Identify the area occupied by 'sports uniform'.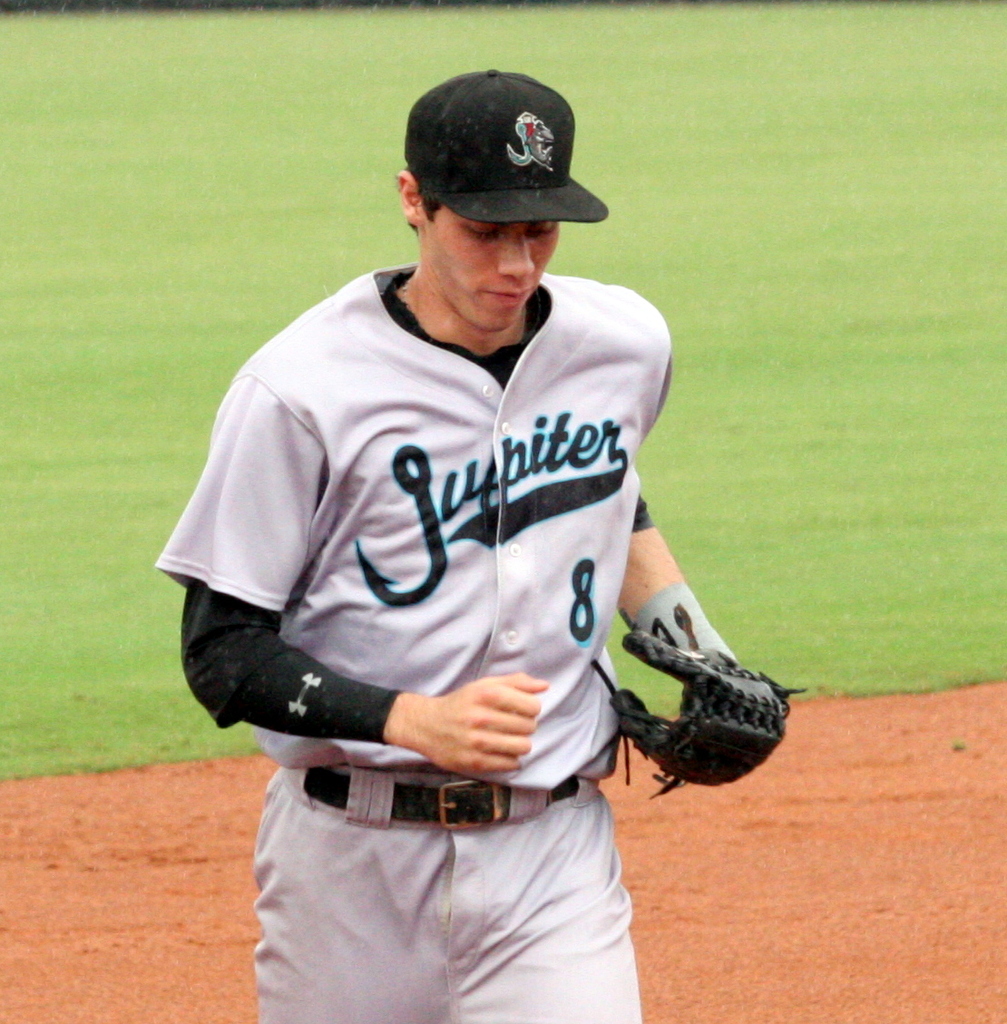
Area: <bbox>158, 258, 808, 1023</bbox>.
